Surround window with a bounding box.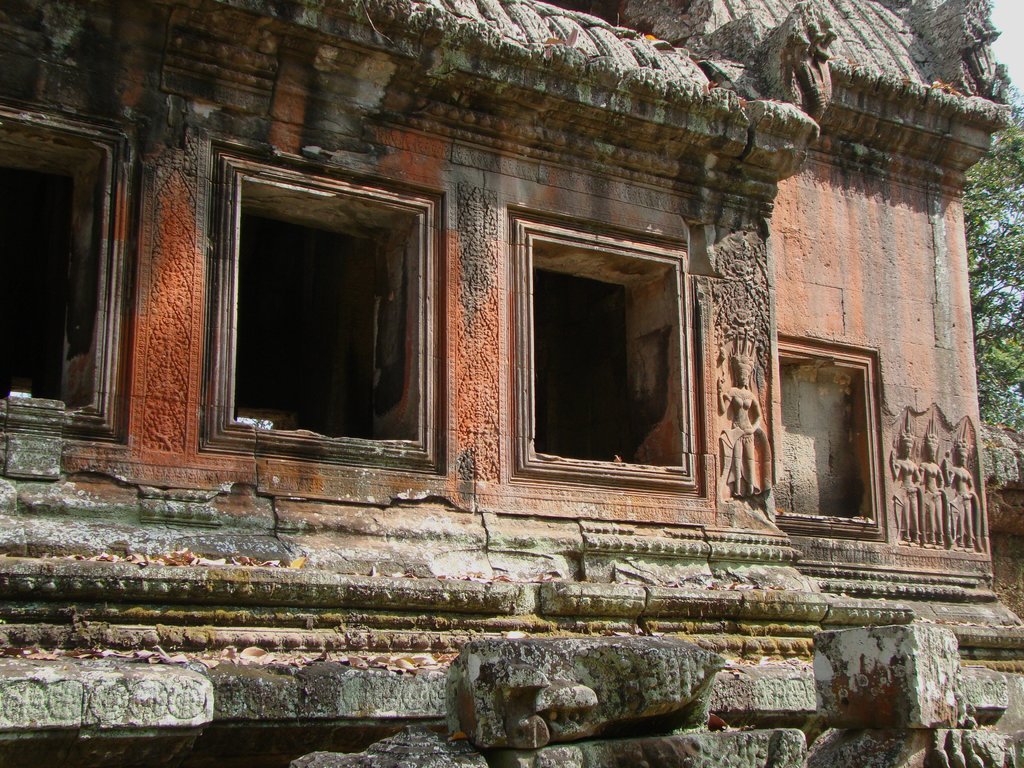
Rect(775, 340, 890, 541).
